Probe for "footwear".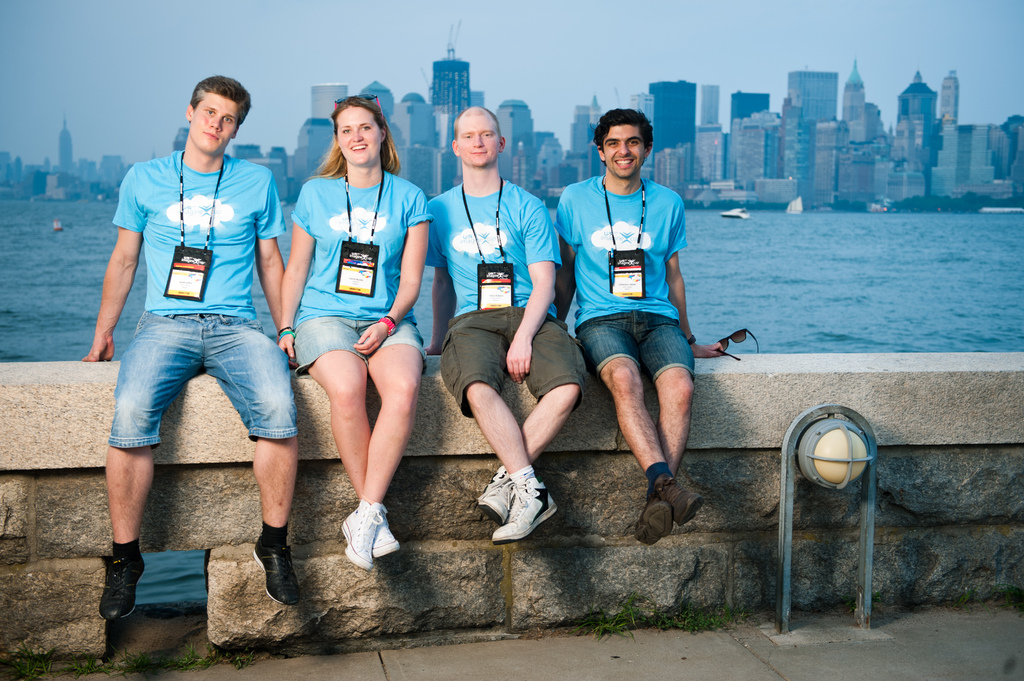
Probe result: locate(253, 531, 298, 605).
